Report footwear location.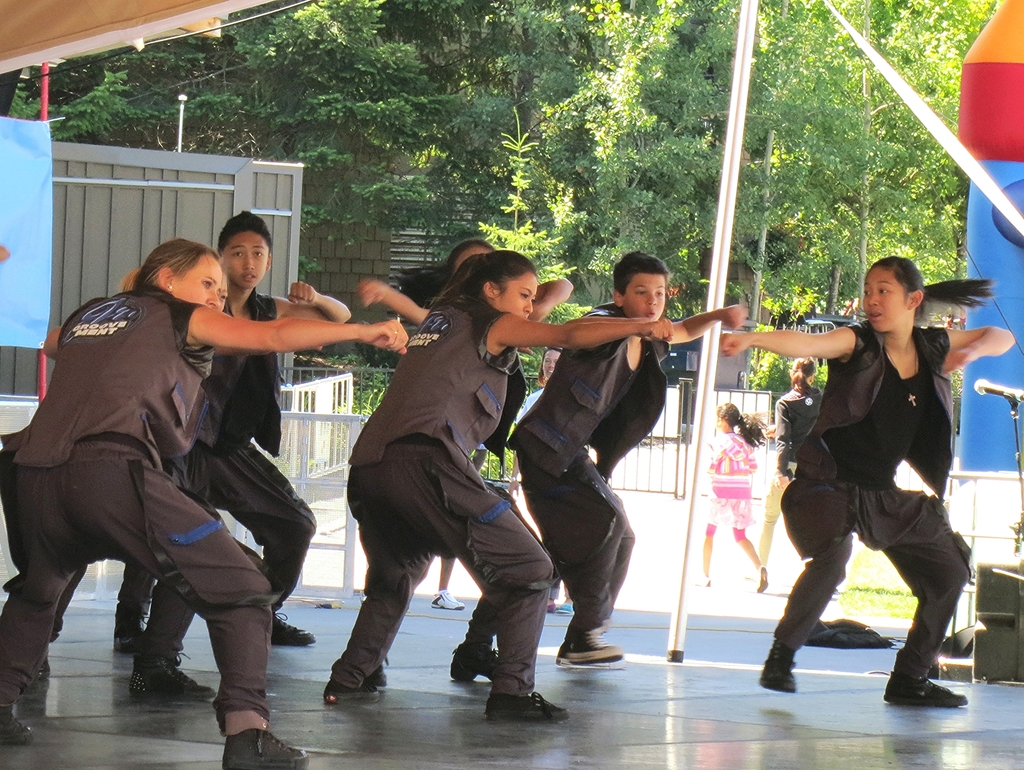
Report: [270, 610, 321, 650].
